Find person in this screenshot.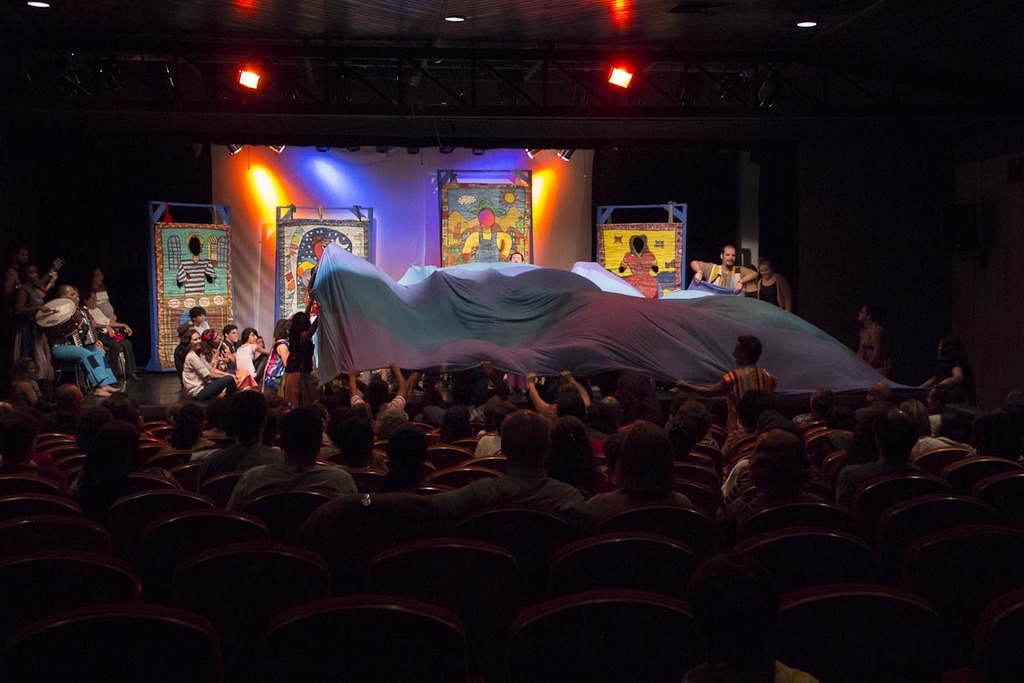
The bounding box for person is box(219, 403, 365, 521).
